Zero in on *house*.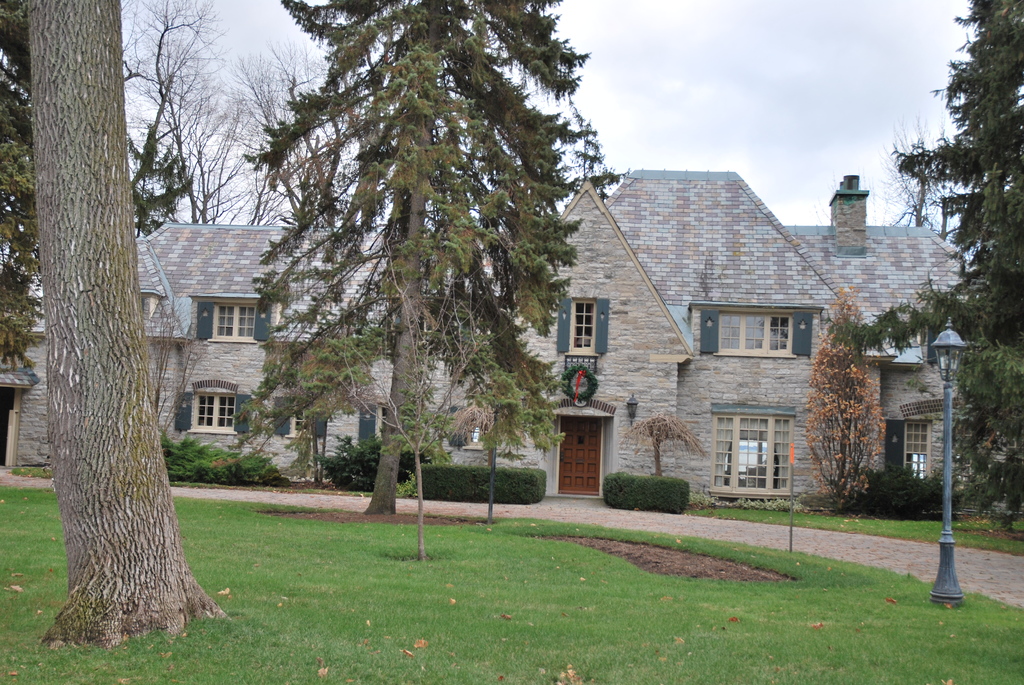
Zeroed in: x1=0, y1=228, x2=166, y2=474.
